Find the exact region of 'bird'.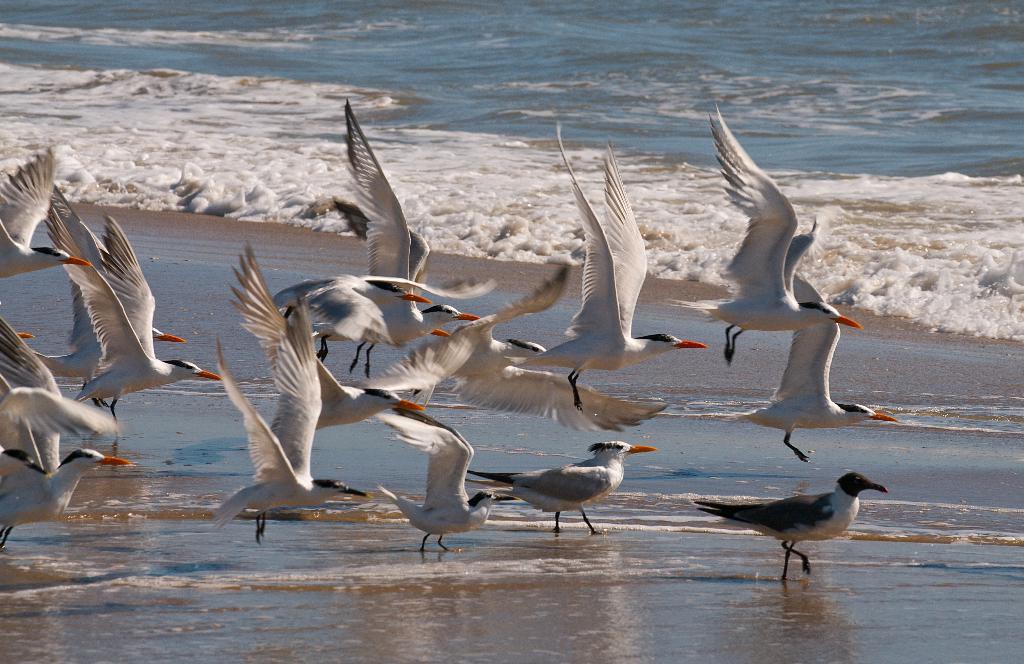
Exact region: <box>70,200,225,416</box>.
